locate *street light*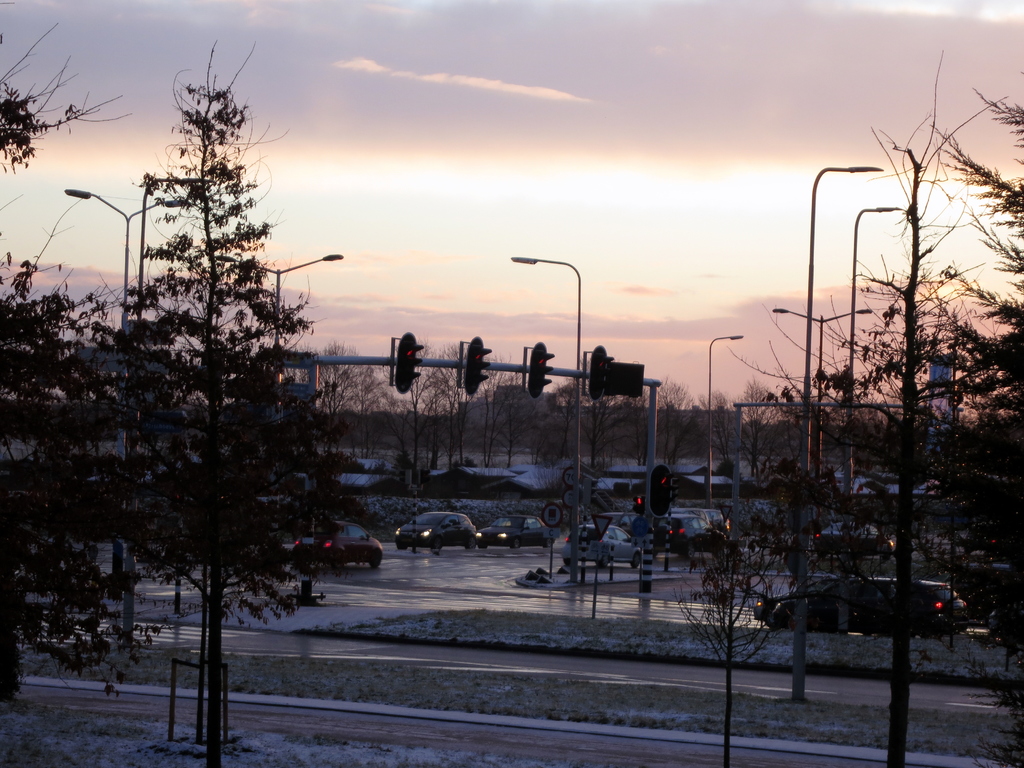
select_region(705, 331, 748, 504)
